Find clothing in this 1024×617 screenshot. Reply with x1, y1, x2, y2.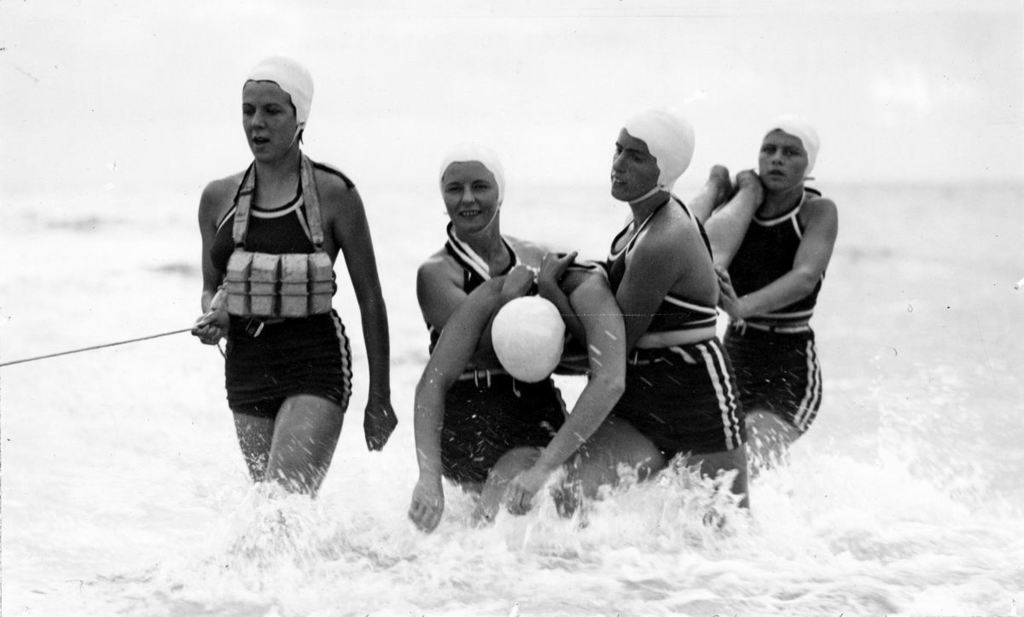
608, 178, 748, 458.
